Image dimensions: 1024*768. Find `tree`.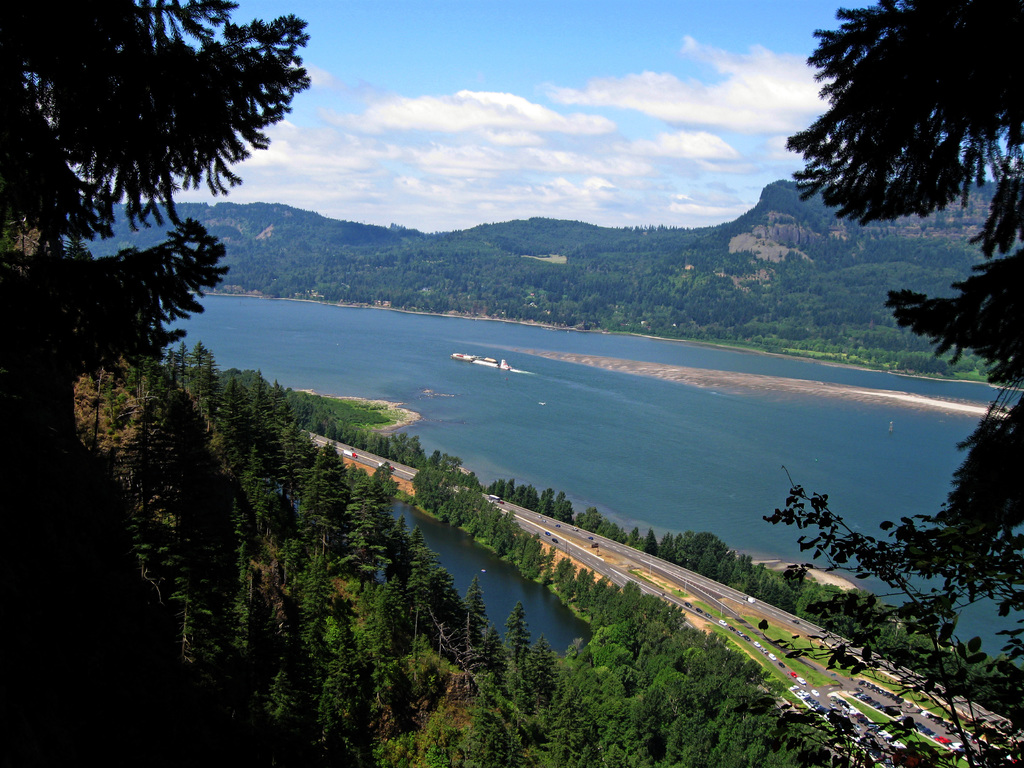
[x1=784, y1=0, x2=1023, y2=553].
